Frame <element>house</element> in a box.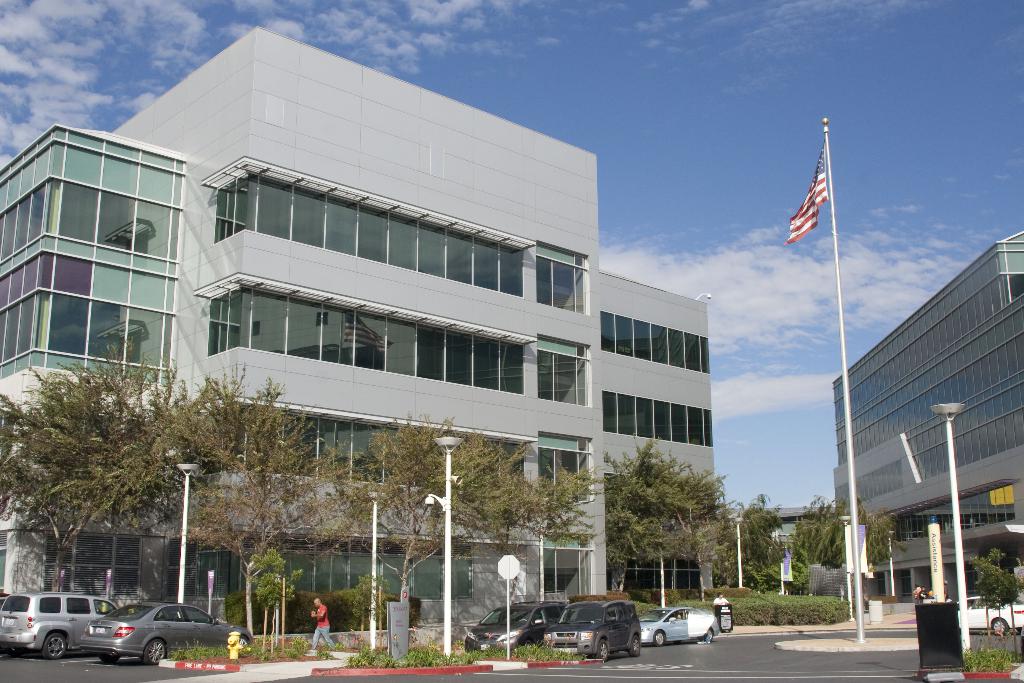
<box>606,270,723,595</box>.
